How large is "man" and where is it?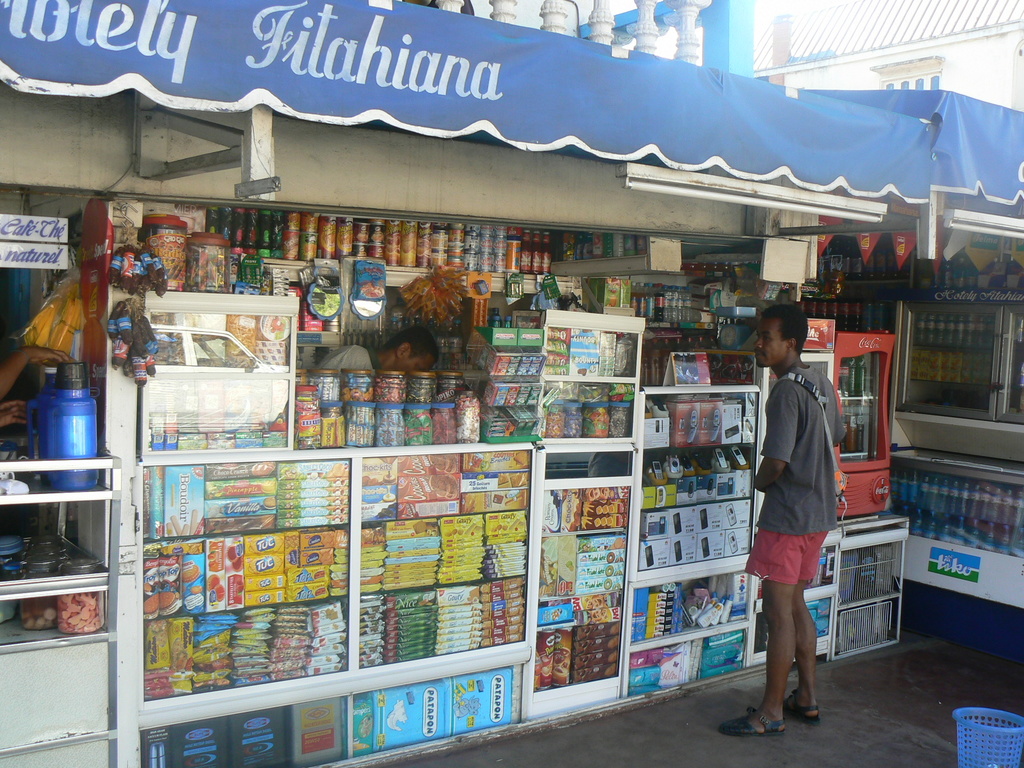
Bounding box: <box>316,324,445,374</box>.
